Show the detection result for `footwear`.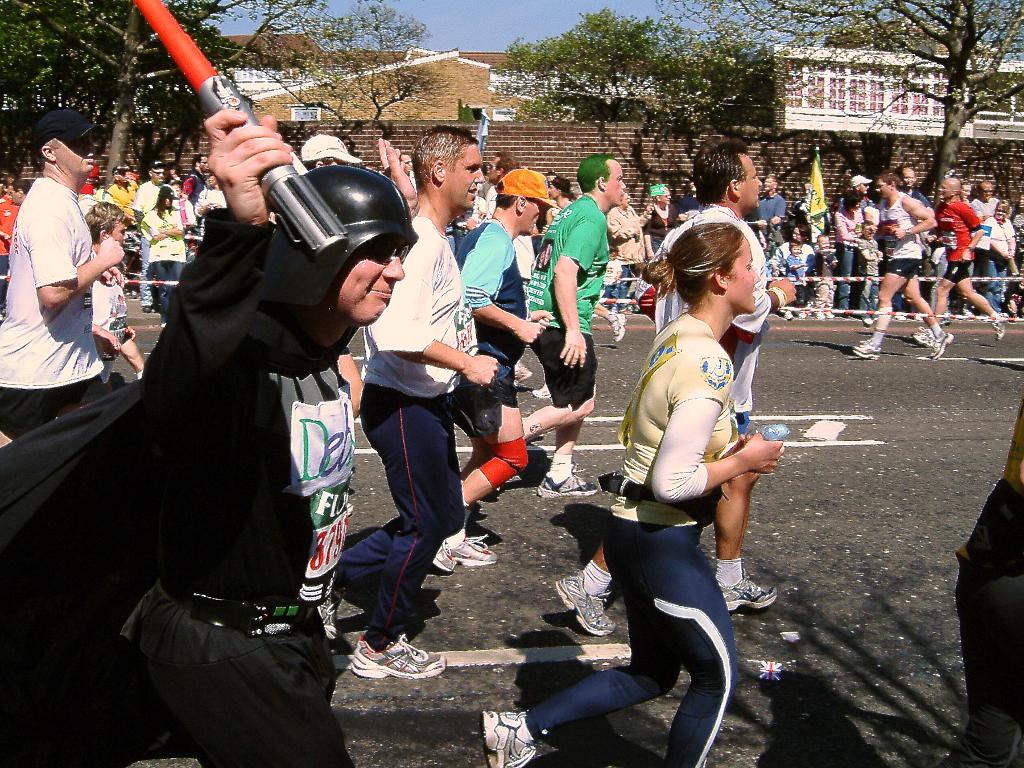
l=824, t=303, r=837, b=317.
